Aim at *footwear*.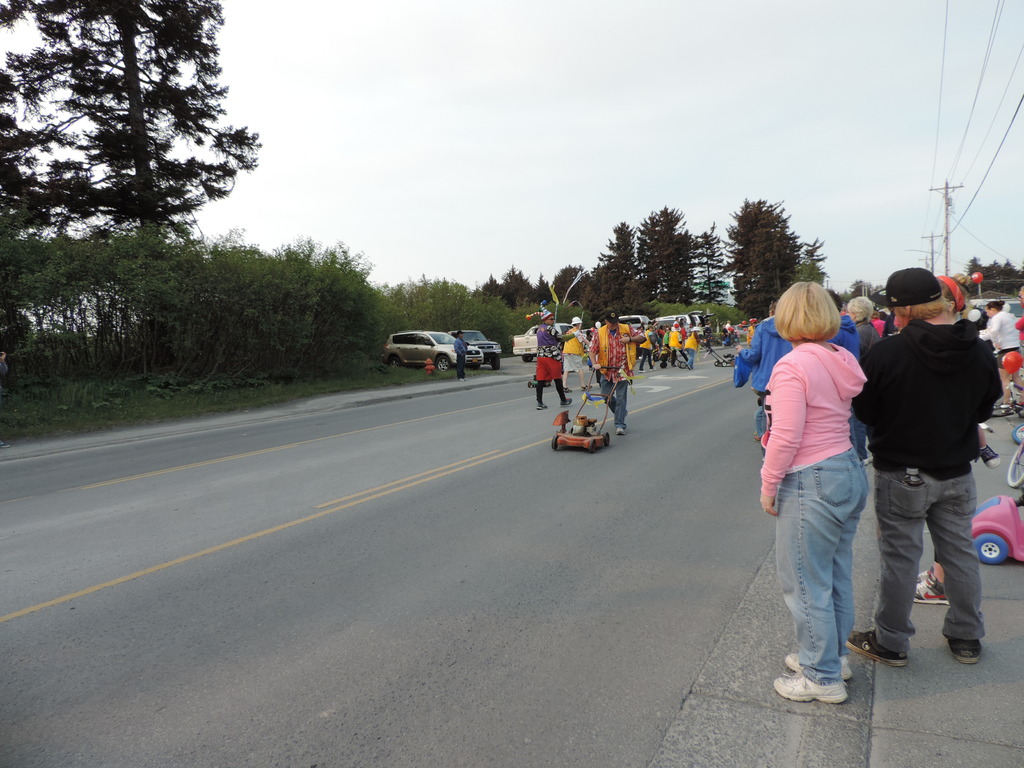
Aimed at (906, 564, 954, 585).
